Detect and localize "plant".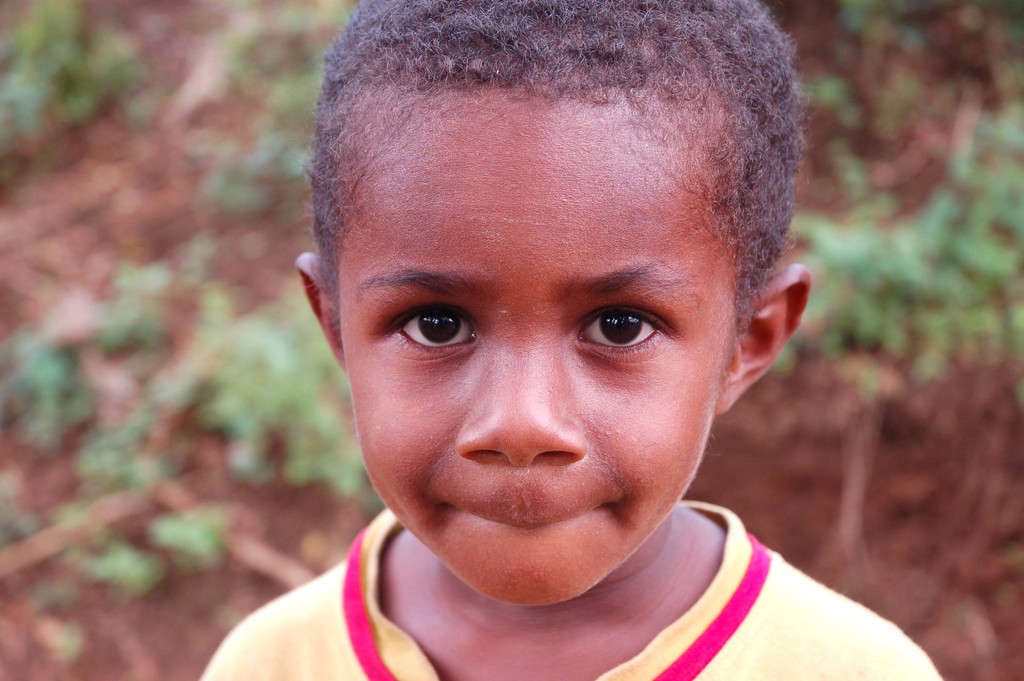
Localized at <box>145,498,225,564</box>.
